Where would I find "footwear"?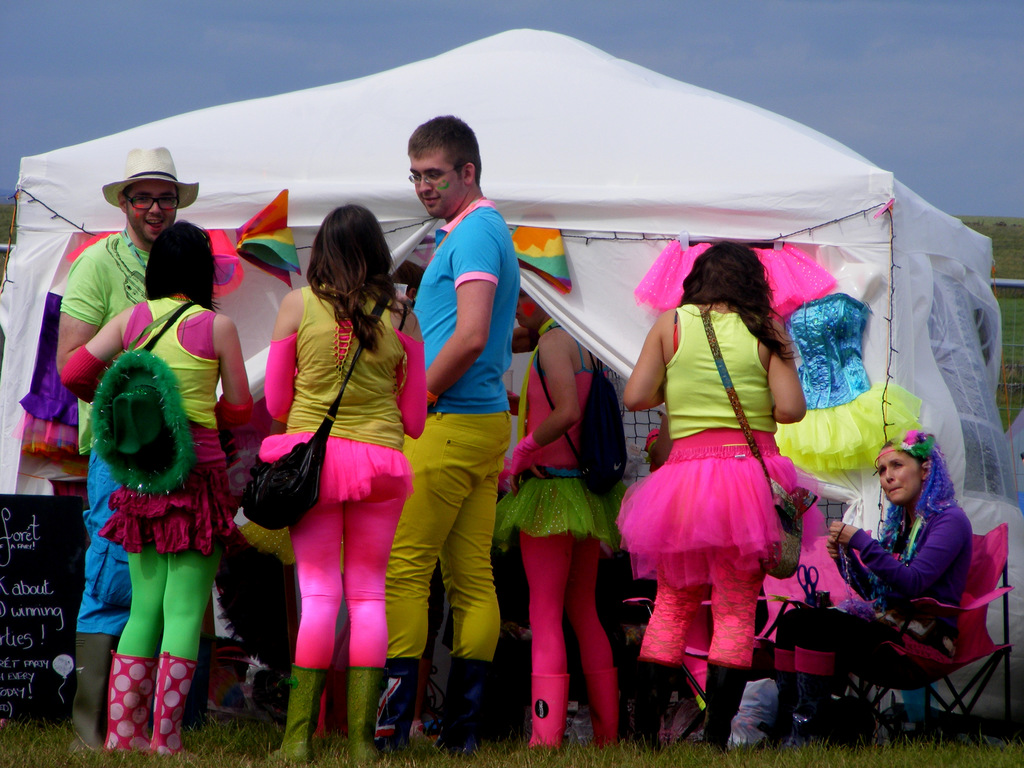
At 513, 673, 569, 756.
